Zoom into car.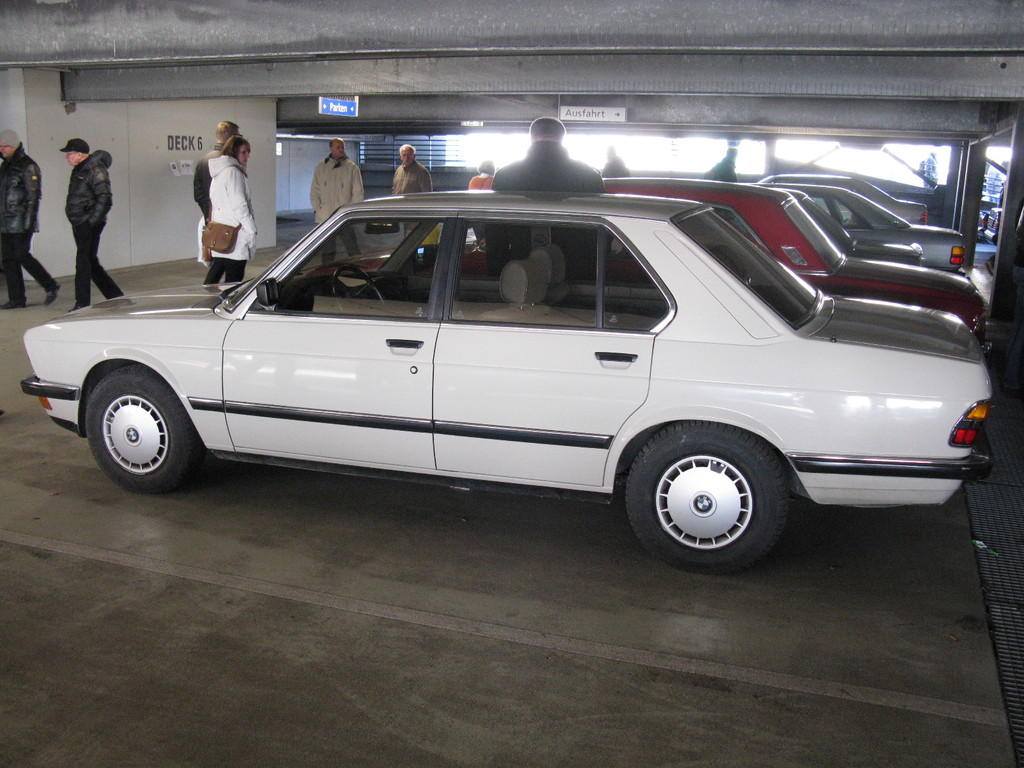
Zoom target: [left=733, top=180, right=968, bottom=280].
